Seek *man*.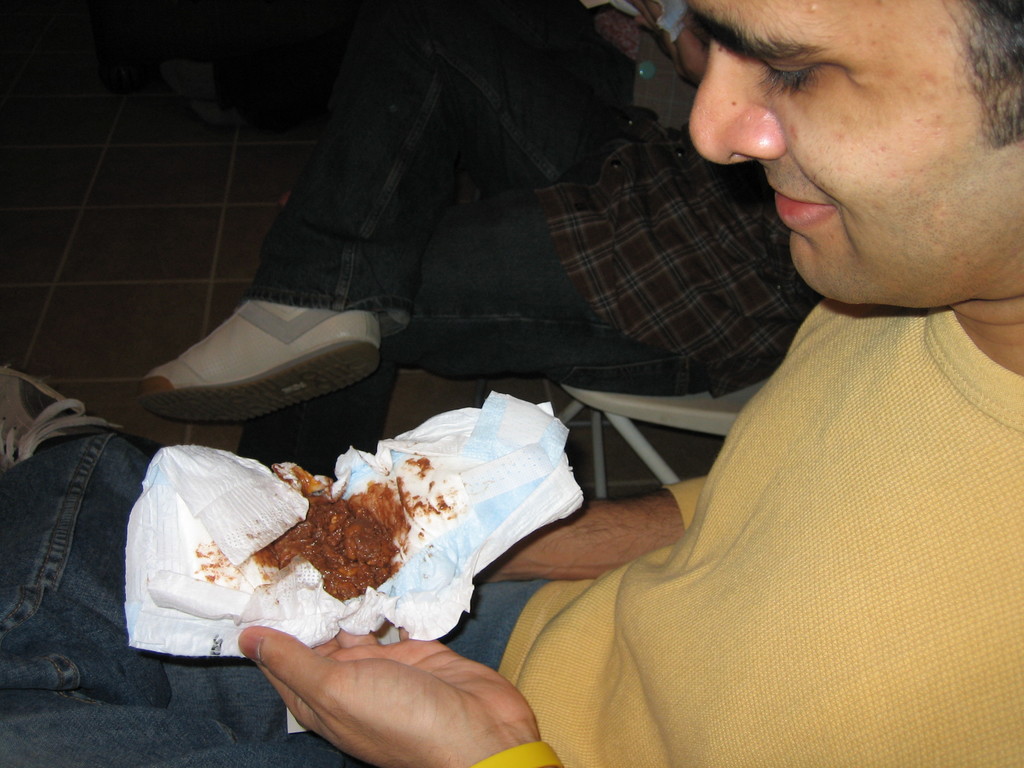
0, 0, 1023, 767.
